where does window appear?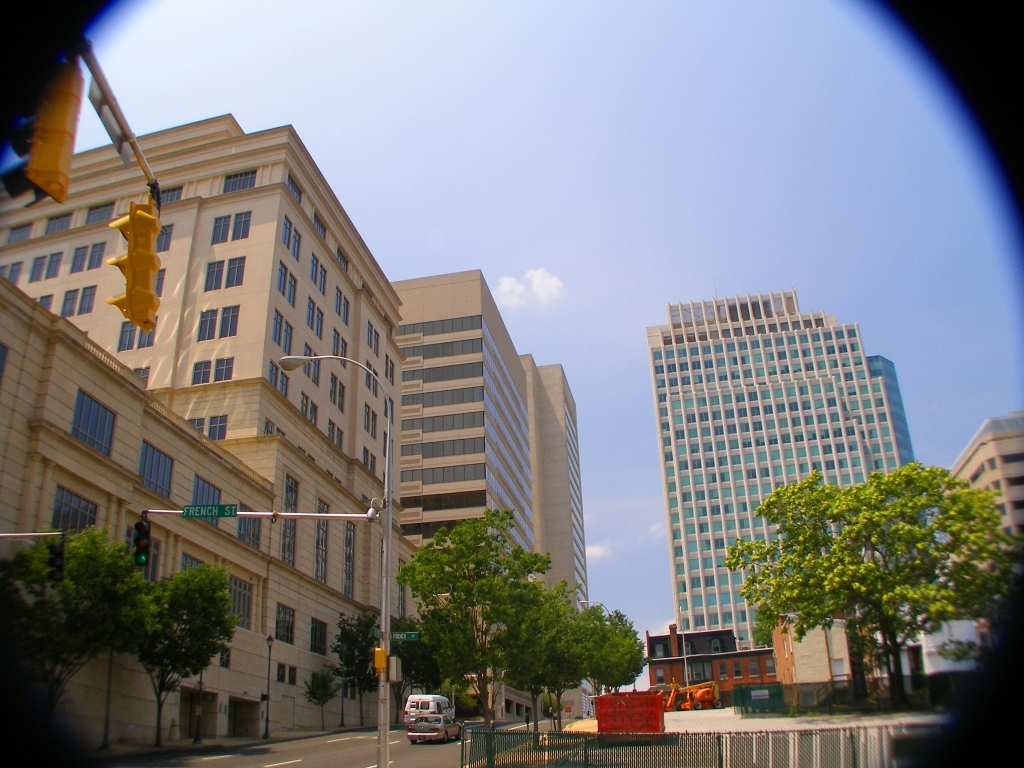
Appears at Rect(213, 215, 231, 243).
